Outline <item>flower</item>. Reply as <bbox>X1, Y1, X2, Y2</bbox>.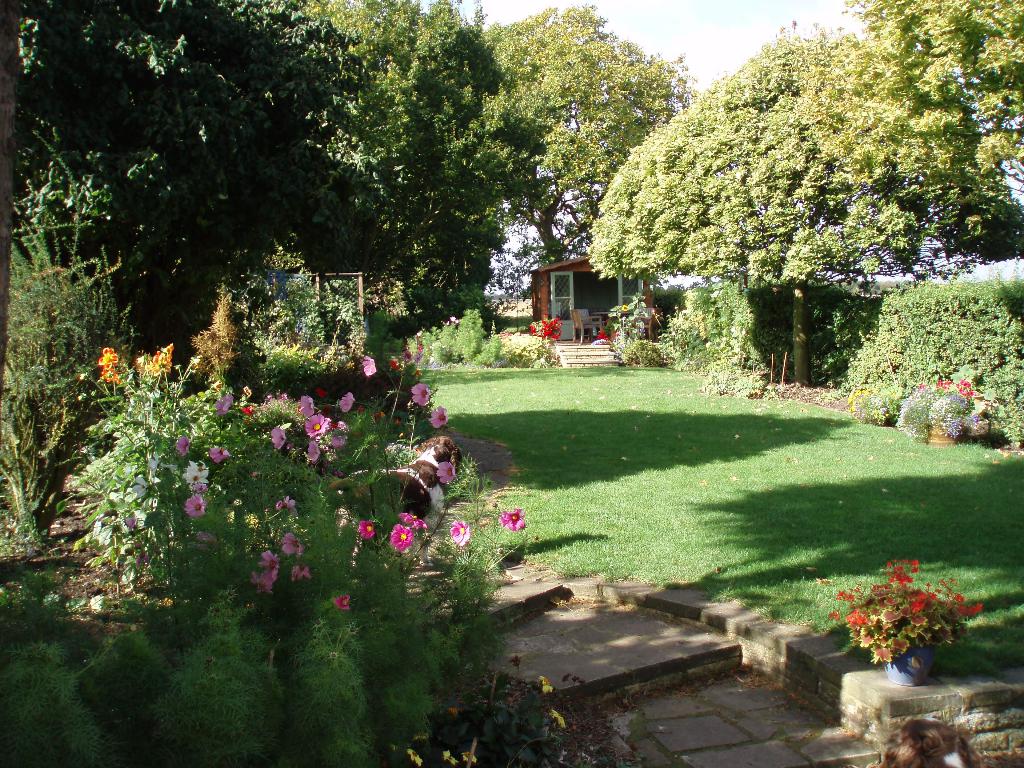
<bbox>304, 422, 332, 435</bbox>.
